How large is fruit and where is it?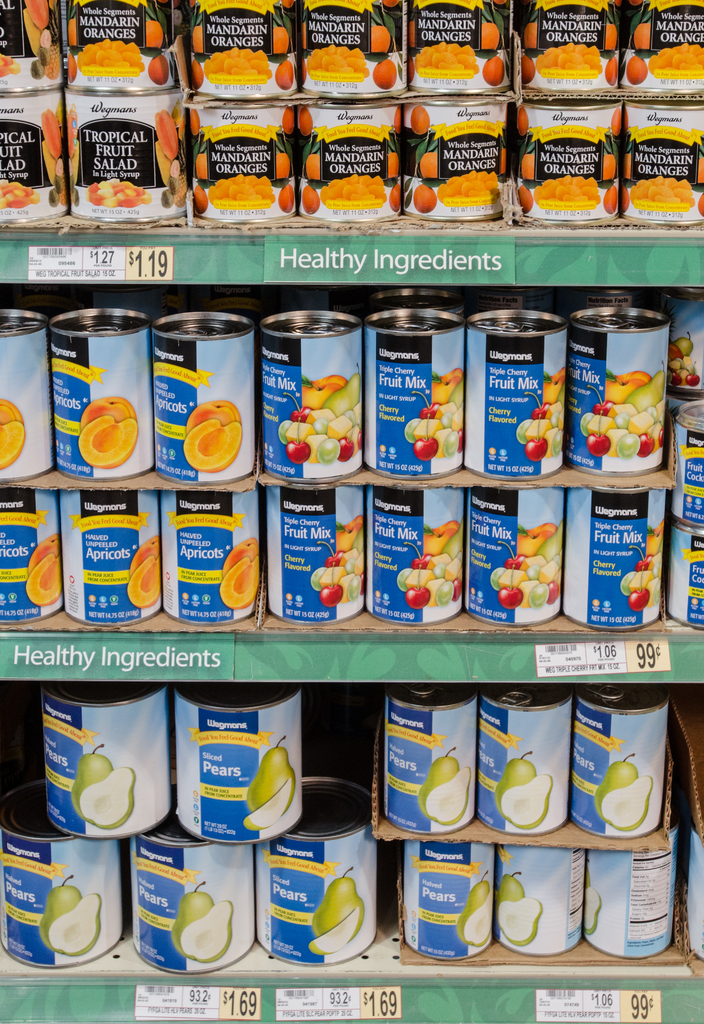
Bounding box: [left=149, top=51, right=170, bottom=84].
